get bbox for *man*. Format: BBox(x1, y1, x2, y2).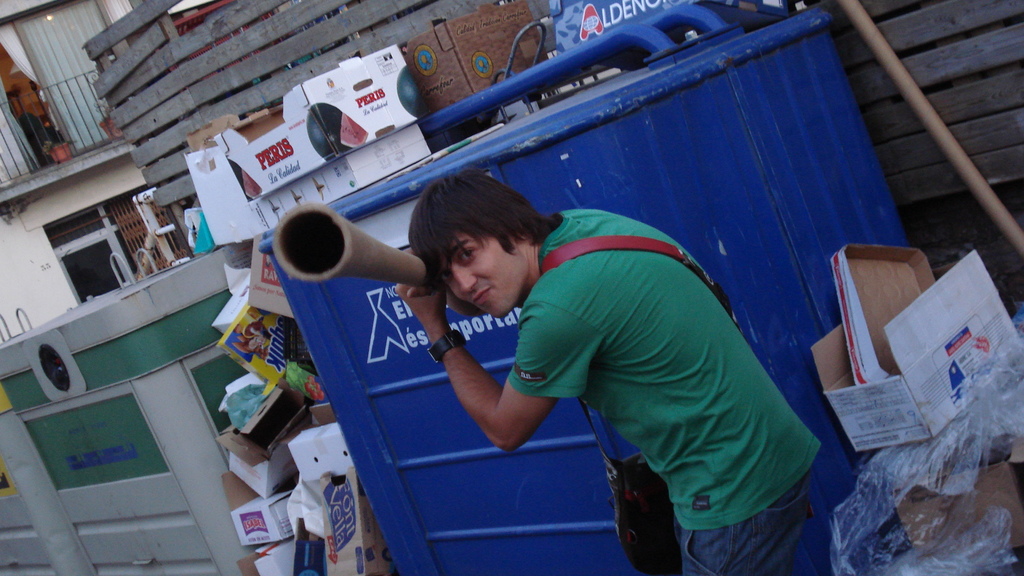
BBox(384, 148, 824, 562).
